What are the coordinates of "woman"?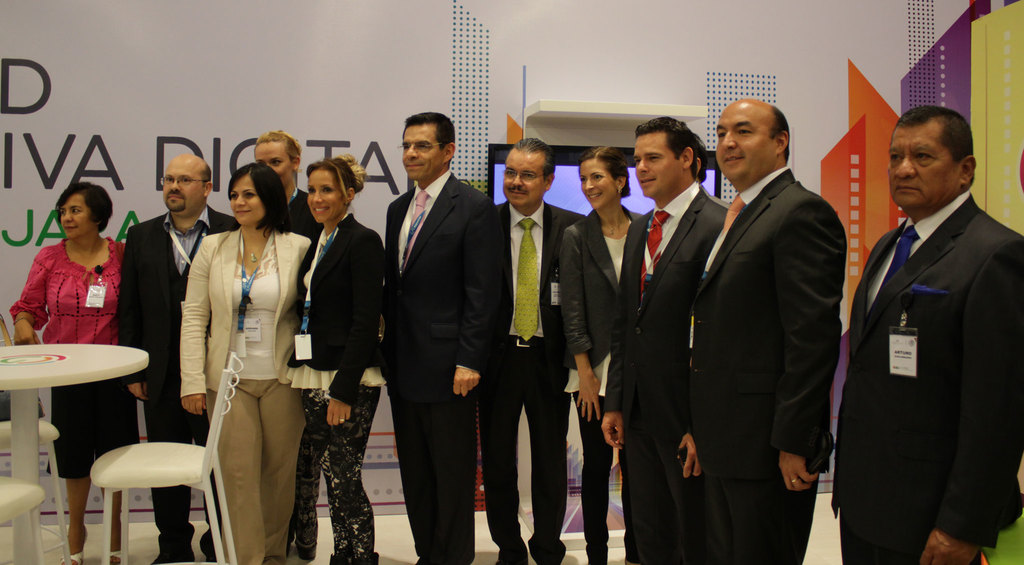
291:154:377:564.
